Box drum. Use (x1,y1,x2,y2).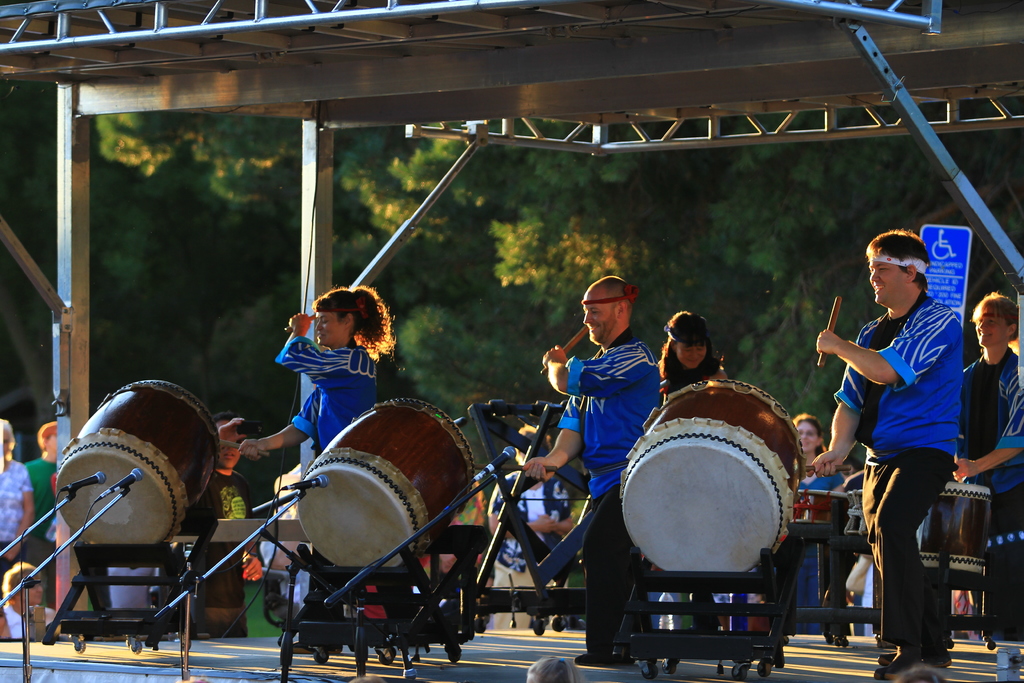
(56,379,225,549).
